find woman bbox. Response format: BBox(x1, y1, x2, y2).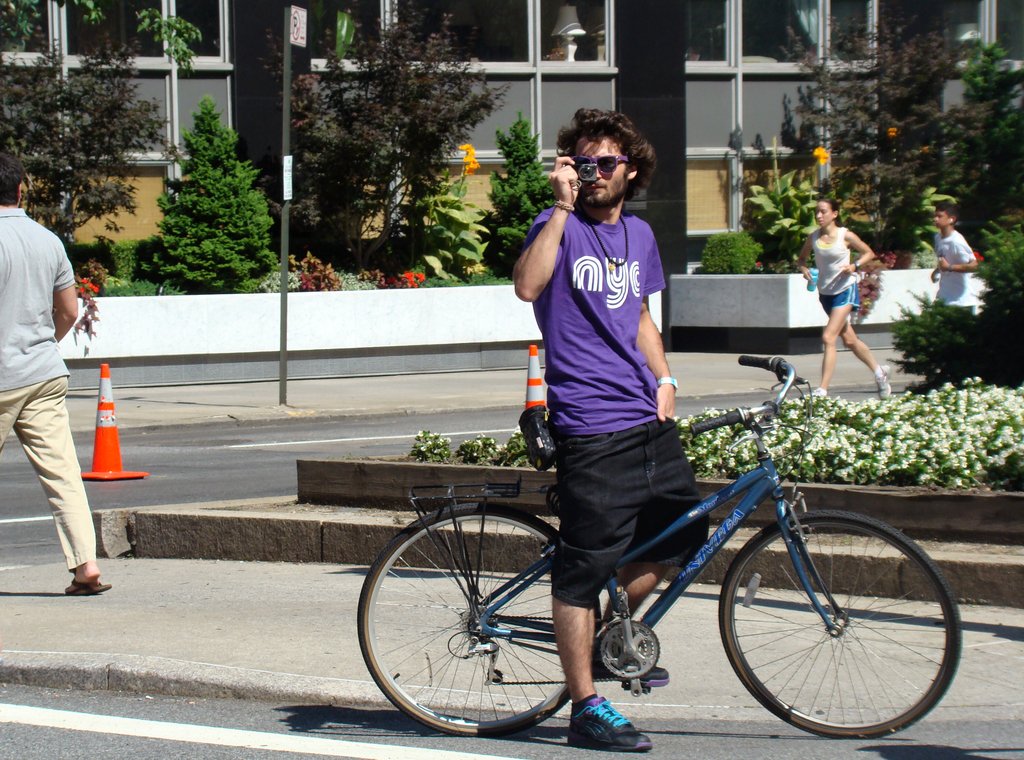
BBox(796, 195, 892, 396).
